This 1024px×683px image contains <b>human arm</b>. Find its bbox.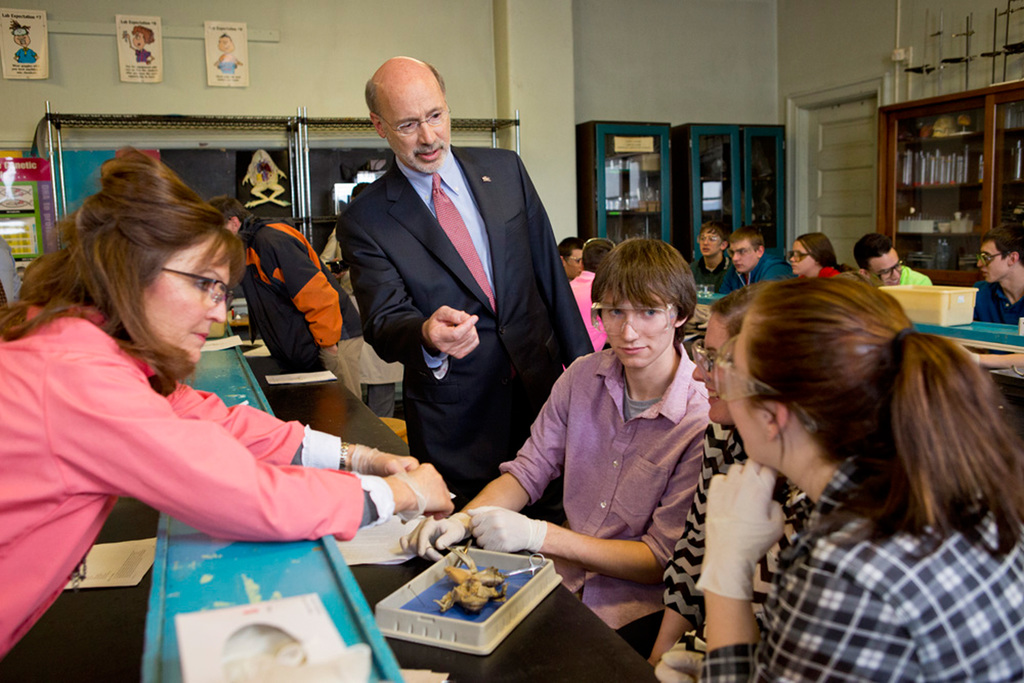
detection(963, 346, 1023, 373).
